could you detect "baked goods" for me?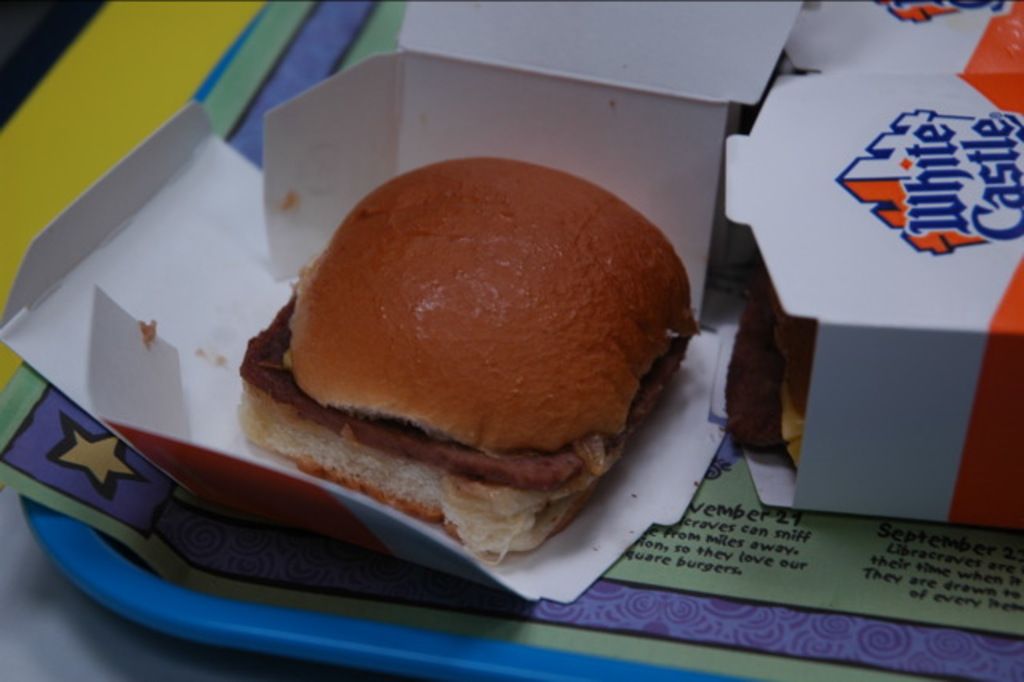
Detection result: detection(250, 144, 682, 541).
